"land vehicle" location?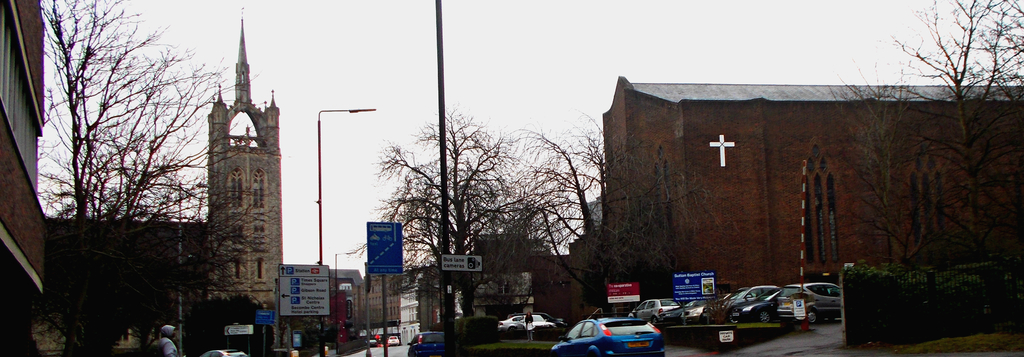
bbox=[206, 346, 246, 356]
